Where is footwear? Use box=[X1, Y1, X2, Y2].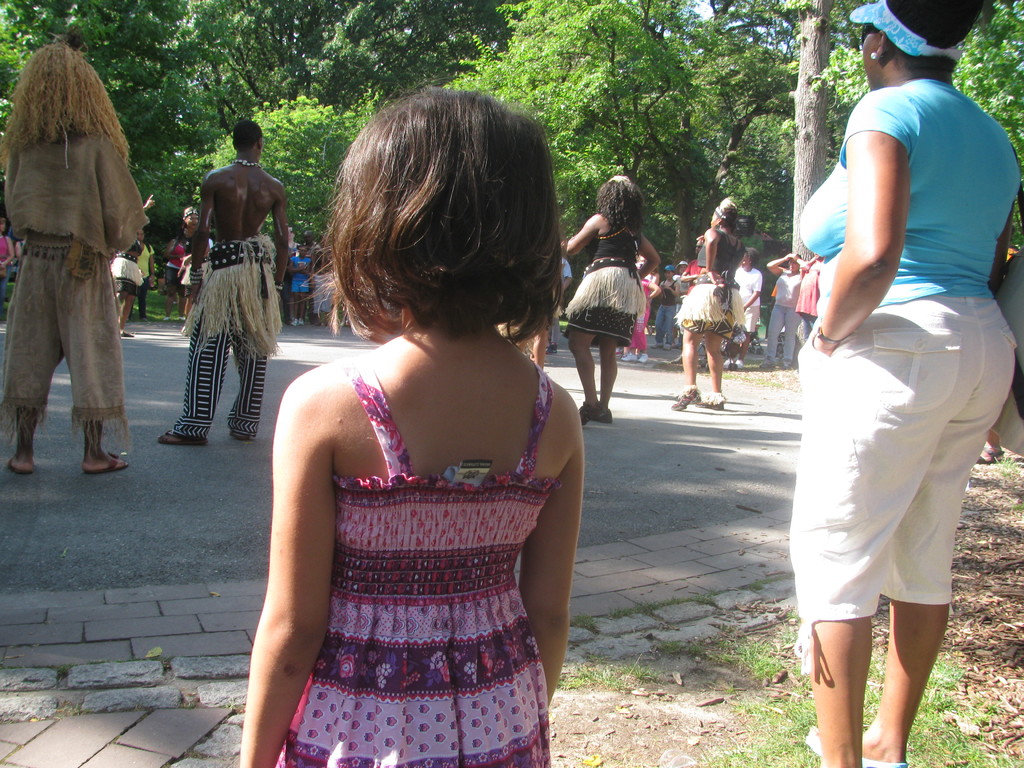
box=[82, 456, 130, 471].
